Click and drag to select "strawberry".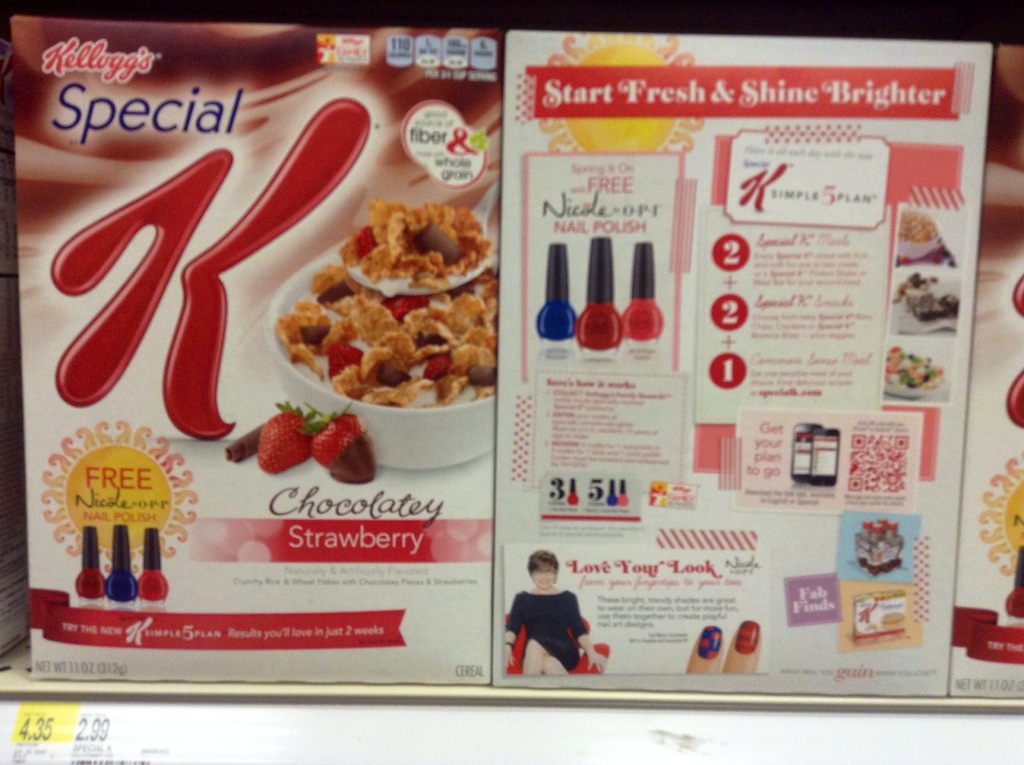
Selection: x1=353, y1=220, x2=380, y2=262.
